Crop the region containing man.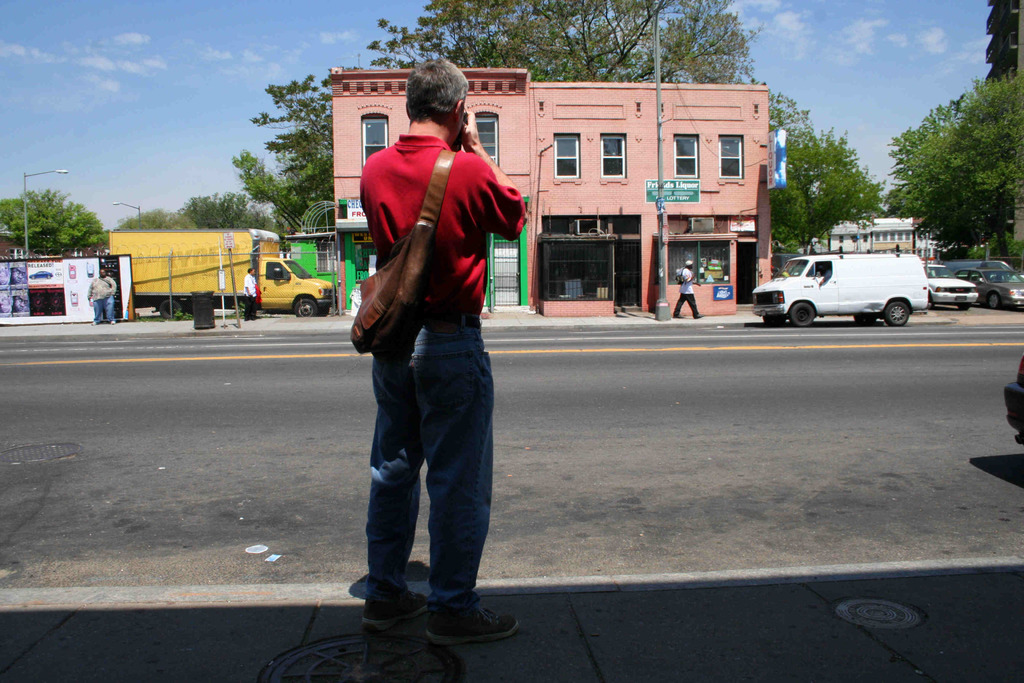
Crop region: <bbox>344, 83, 521, 642</bbox>.
